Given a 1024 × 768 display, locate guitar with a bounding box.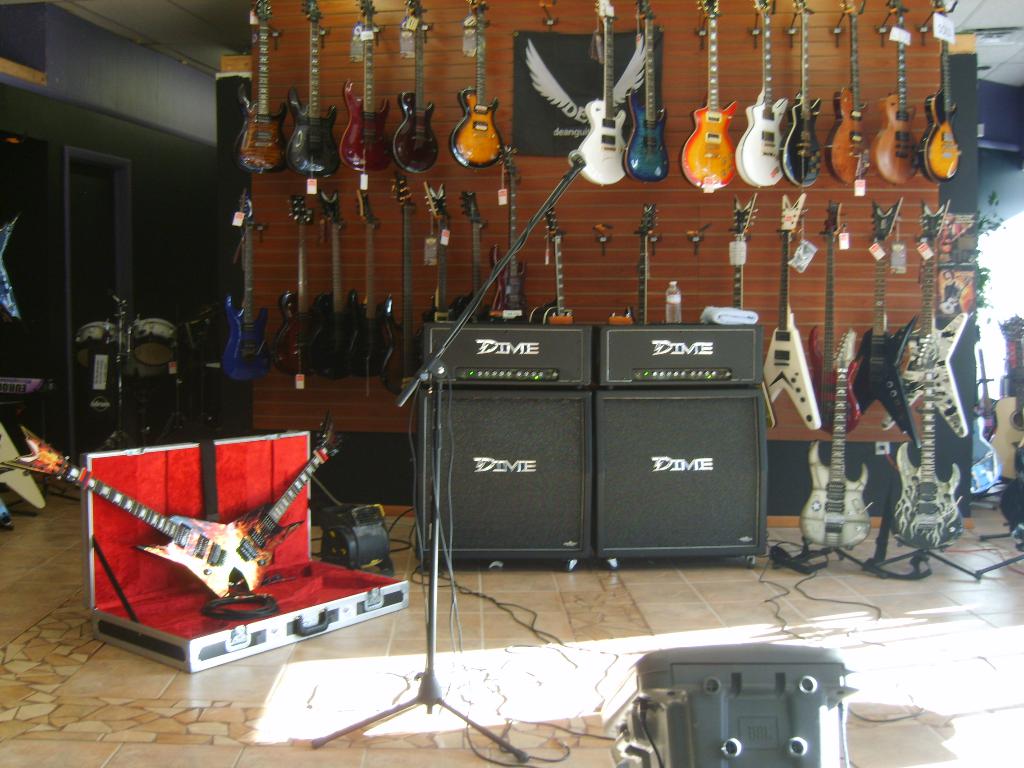
Located: 763, 0, 826, 195.
